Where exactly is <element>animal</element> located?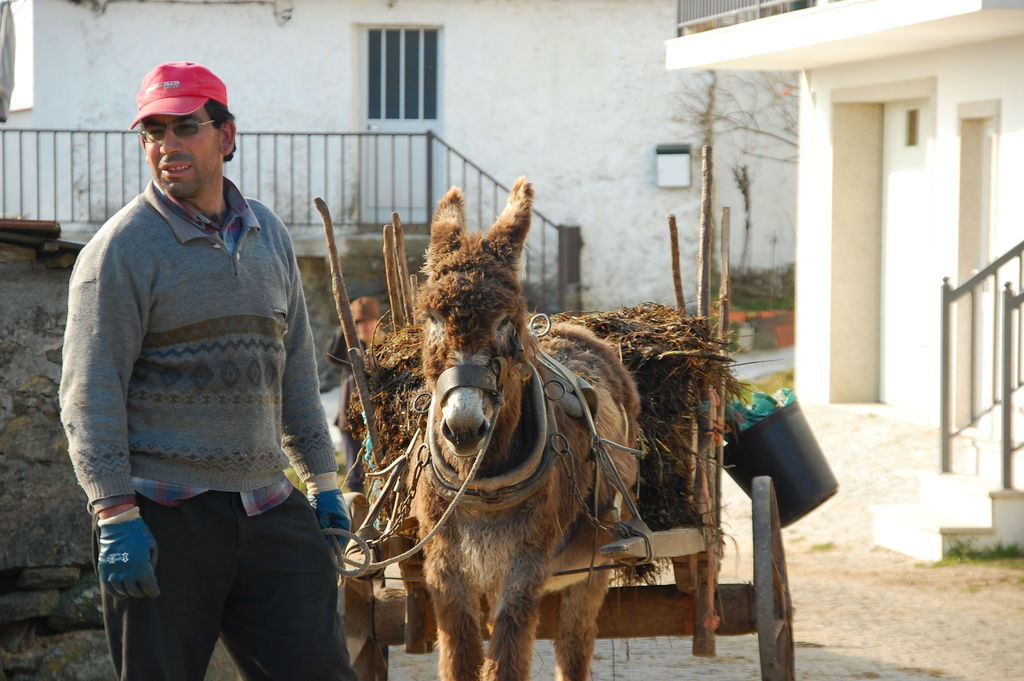
Its bounding box is pyautogui.locateOnScreen(406, 187, 646, 680).
